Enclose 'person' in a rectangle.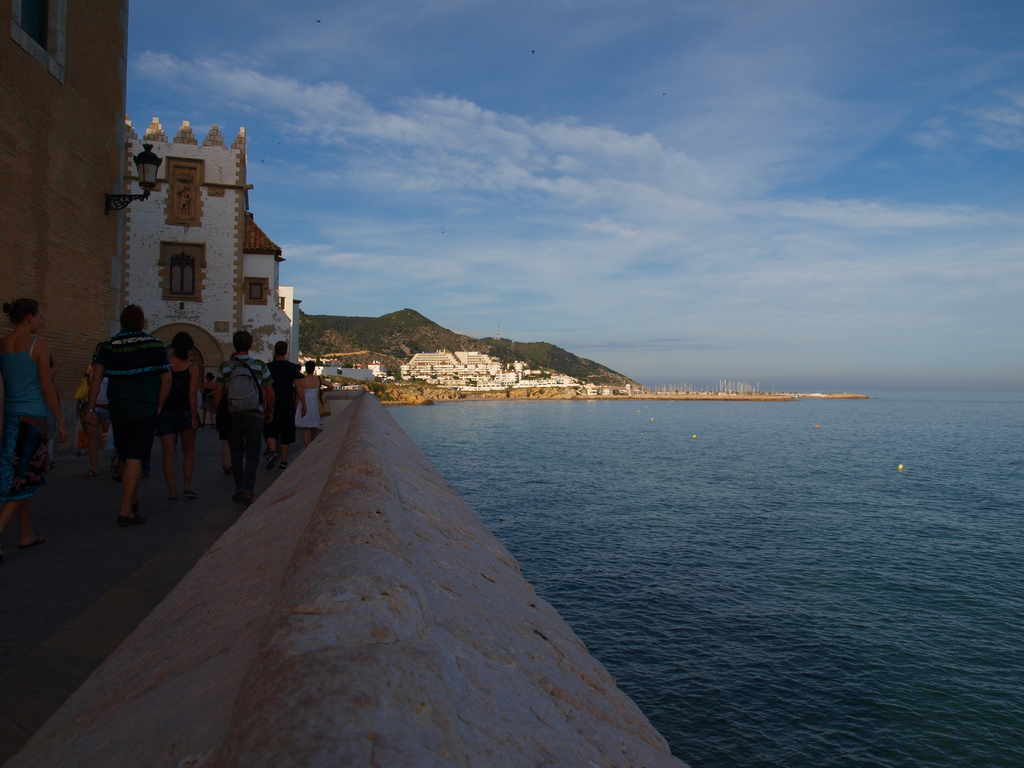
267/340/309/472.
